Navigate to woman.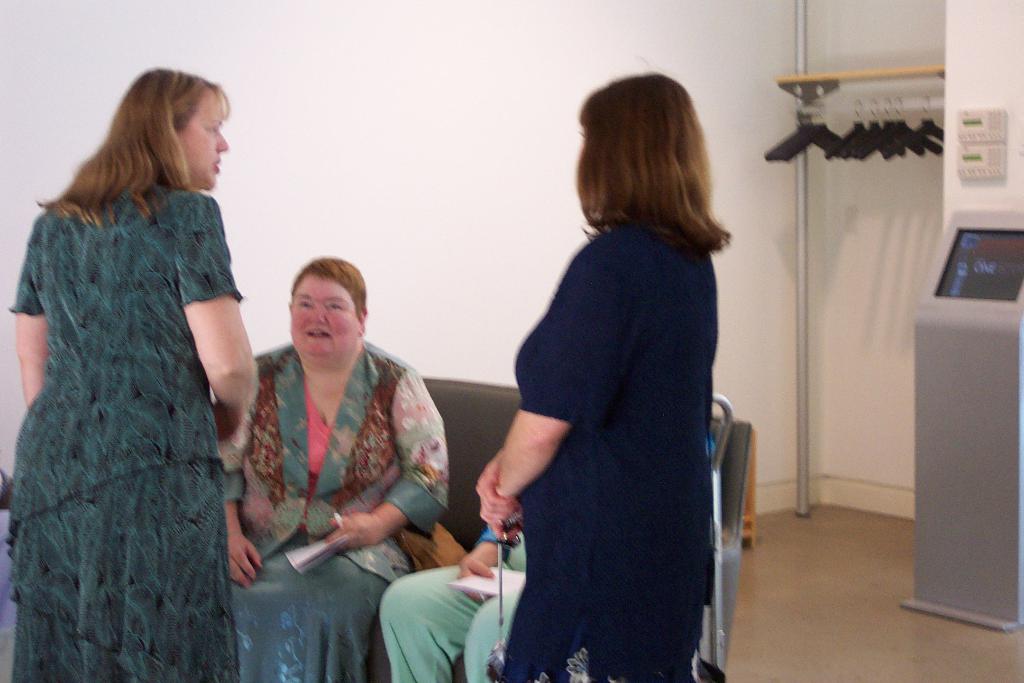
Navigation target: crop(215, 257, 451, 682).
